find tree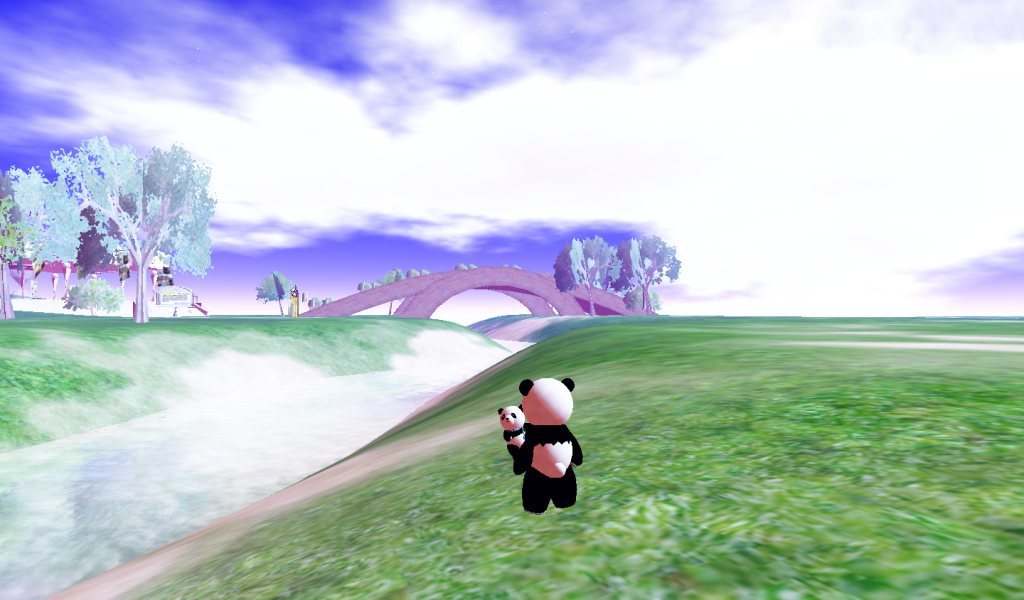
<bbox>40, 125, 217, 324</bbox>
